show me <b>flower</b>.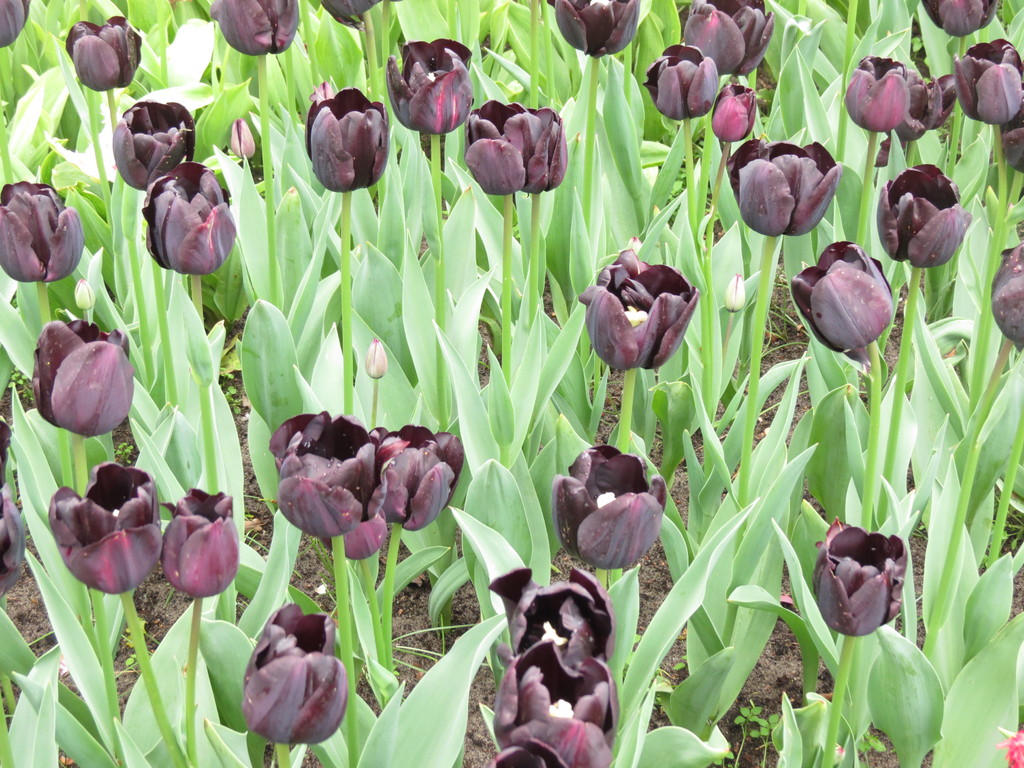
<b>flower</b> is here: [left=319, top=0, right=390, bottom=29].
